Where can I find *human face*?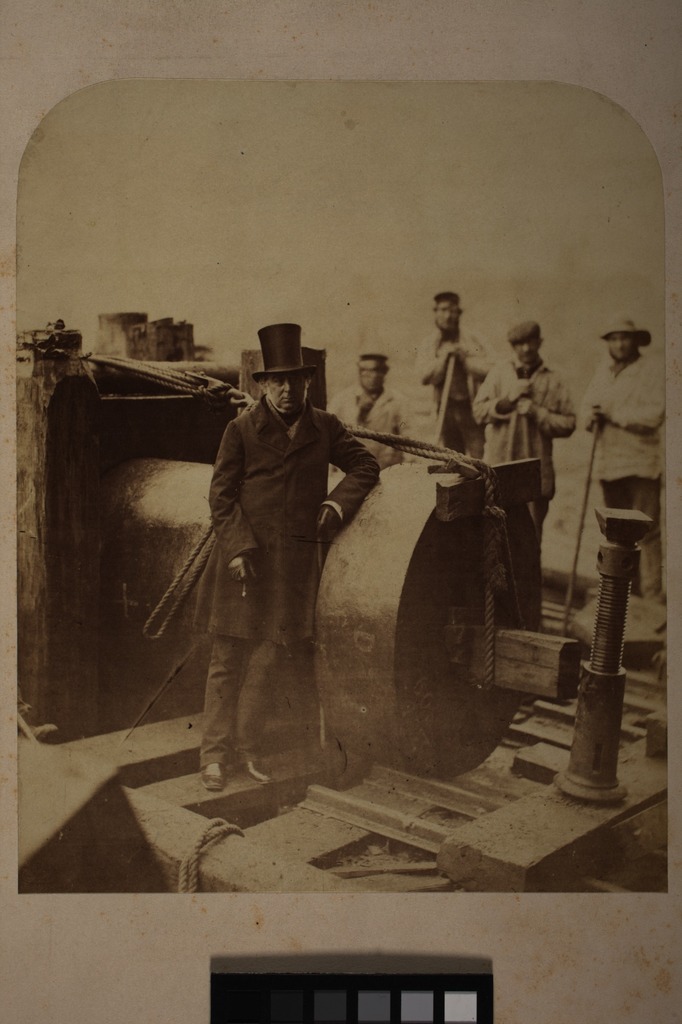
You can find it at 514 342 543 364.
